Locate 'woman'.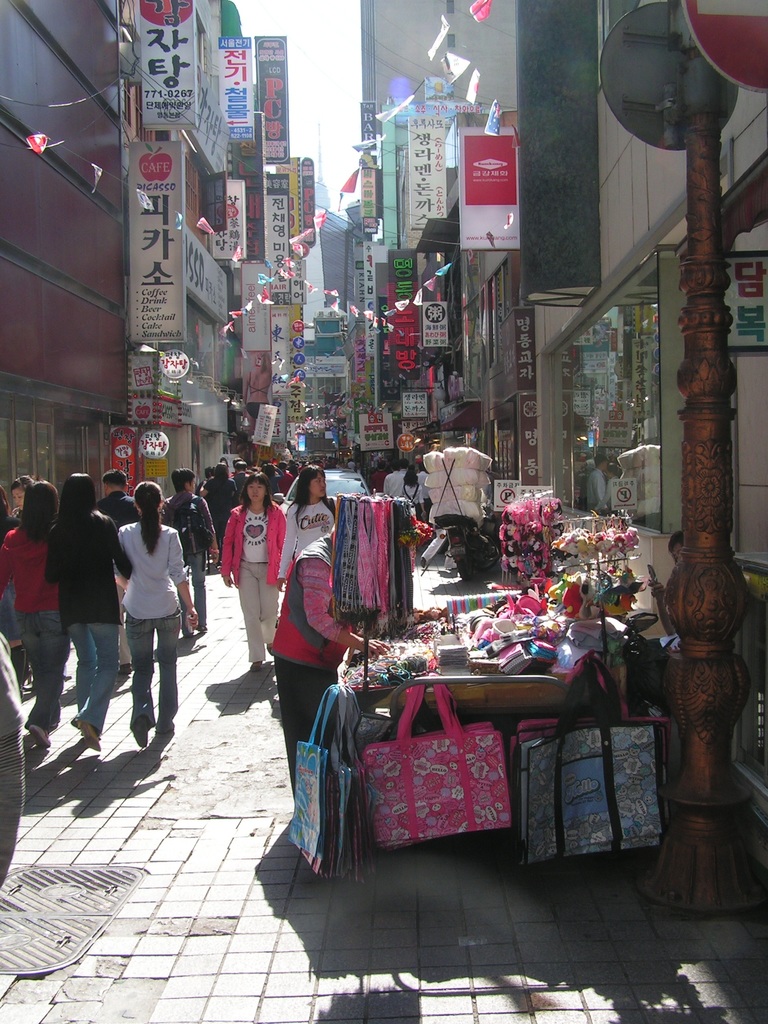
Bounding box: (219,469,287,670).
